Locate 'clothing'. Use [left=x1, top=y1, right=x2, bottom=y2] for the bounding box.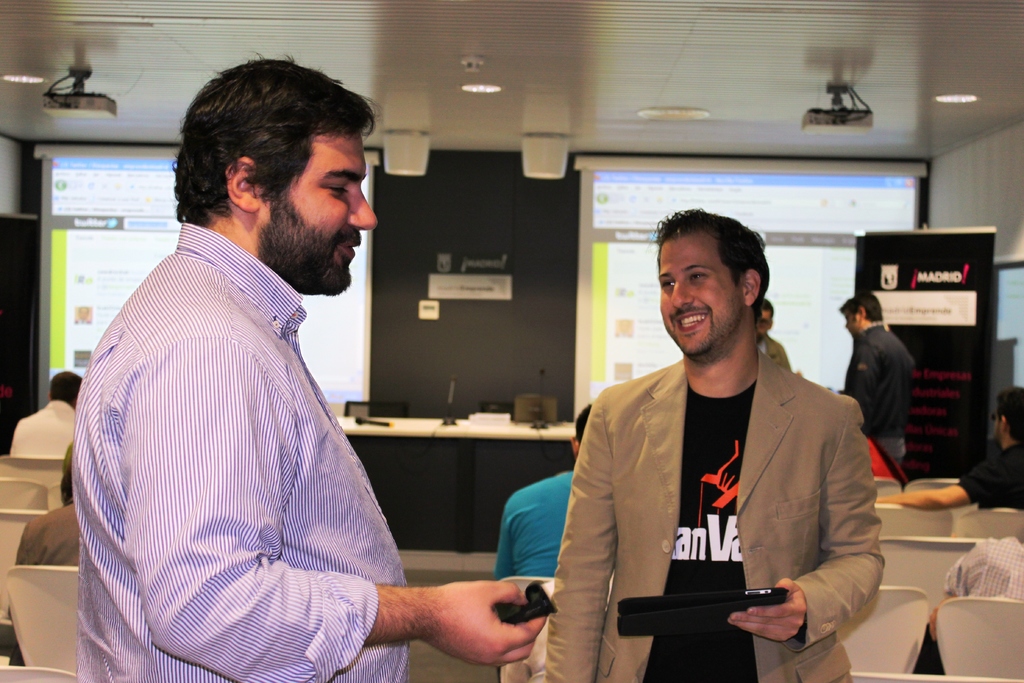
[left=838, top=322, right=920, bottom=472].
